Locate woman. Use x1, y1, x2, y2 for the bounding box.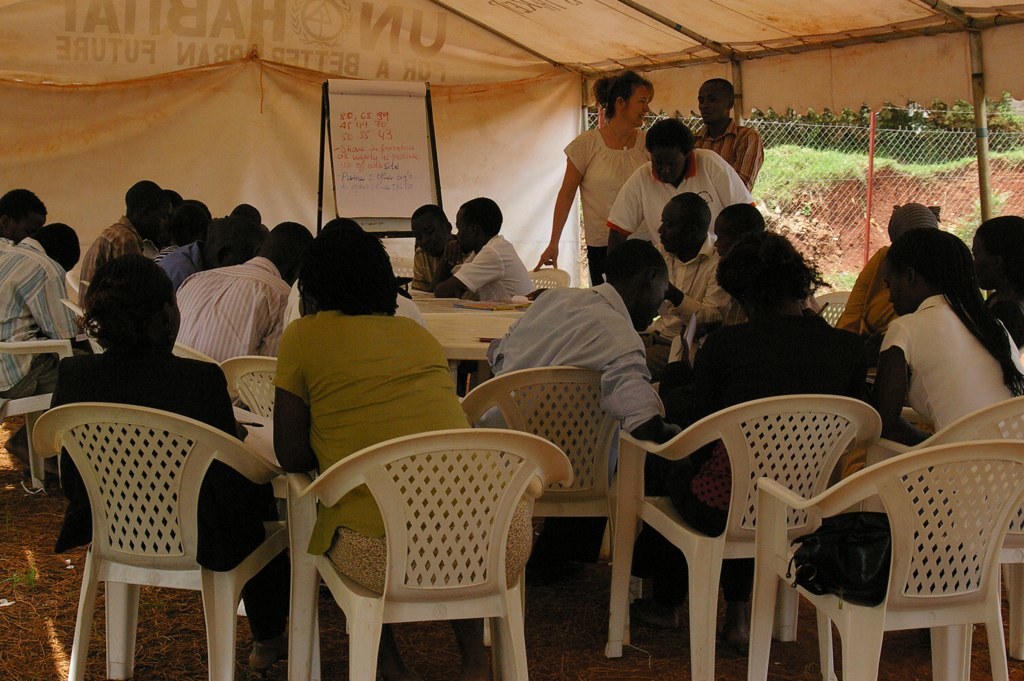
533, 69, 666, 287.
